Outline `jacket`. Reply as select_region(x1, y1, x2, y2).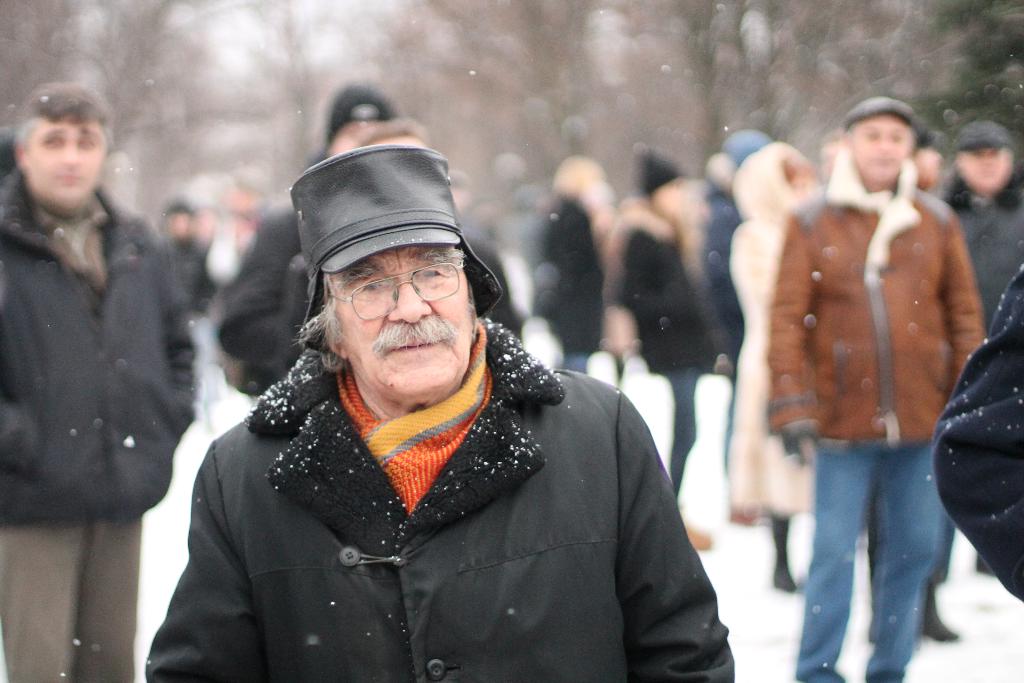
select_region(761, 144, 985, 468).
